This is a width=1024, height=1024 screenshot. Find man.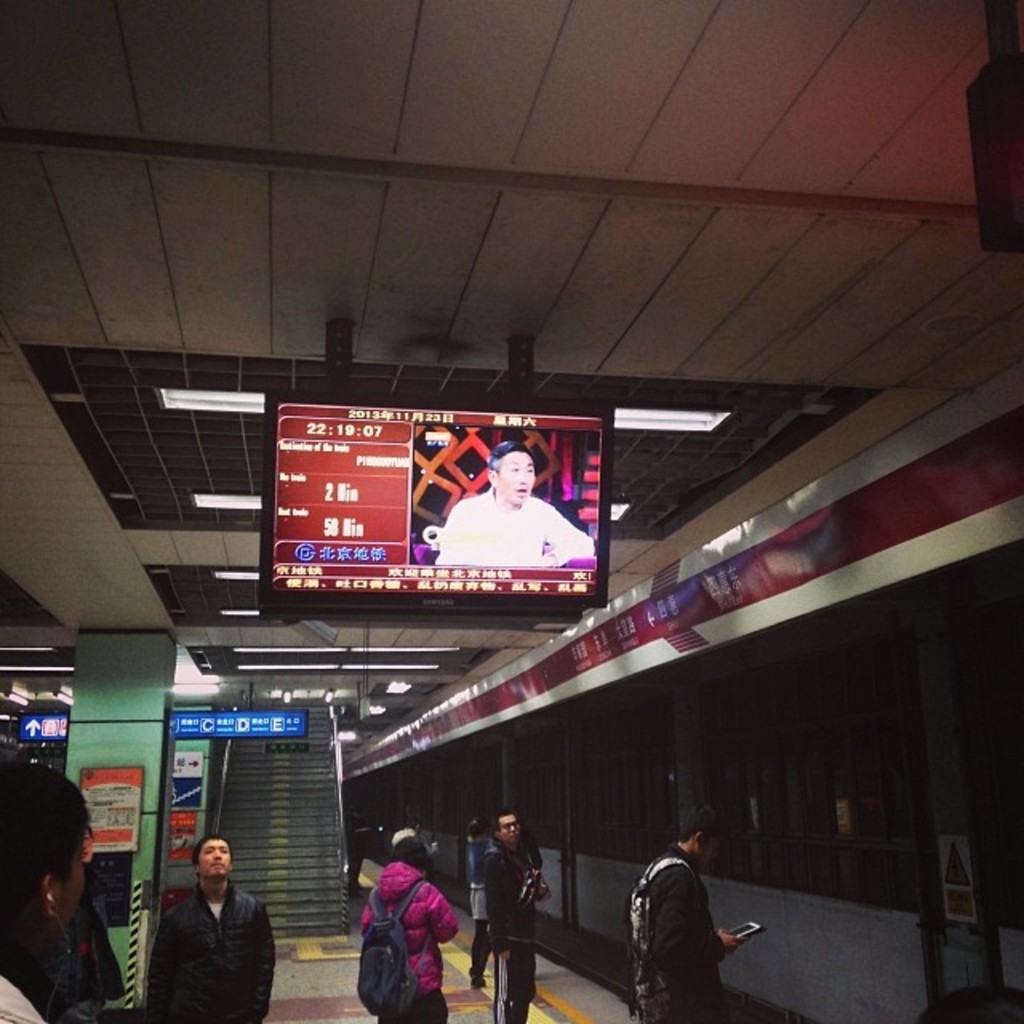
Bounding box: [166, 850, 272, 1016].
